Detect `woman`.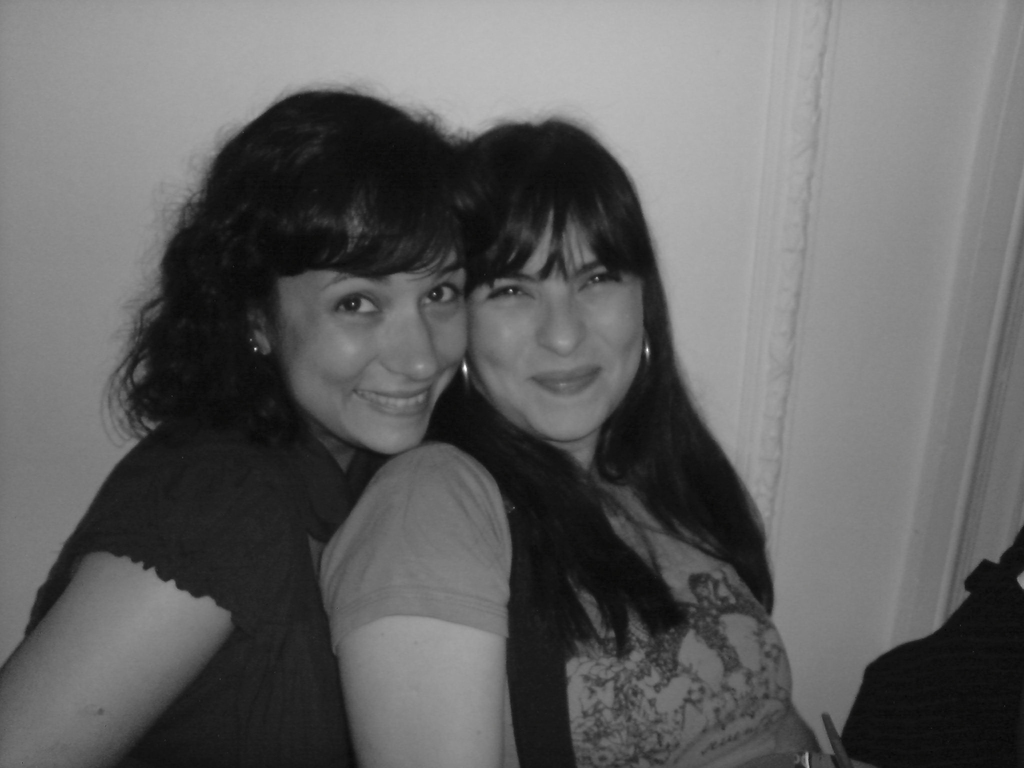
Detected at bbox(0, 78, 477, 767).
